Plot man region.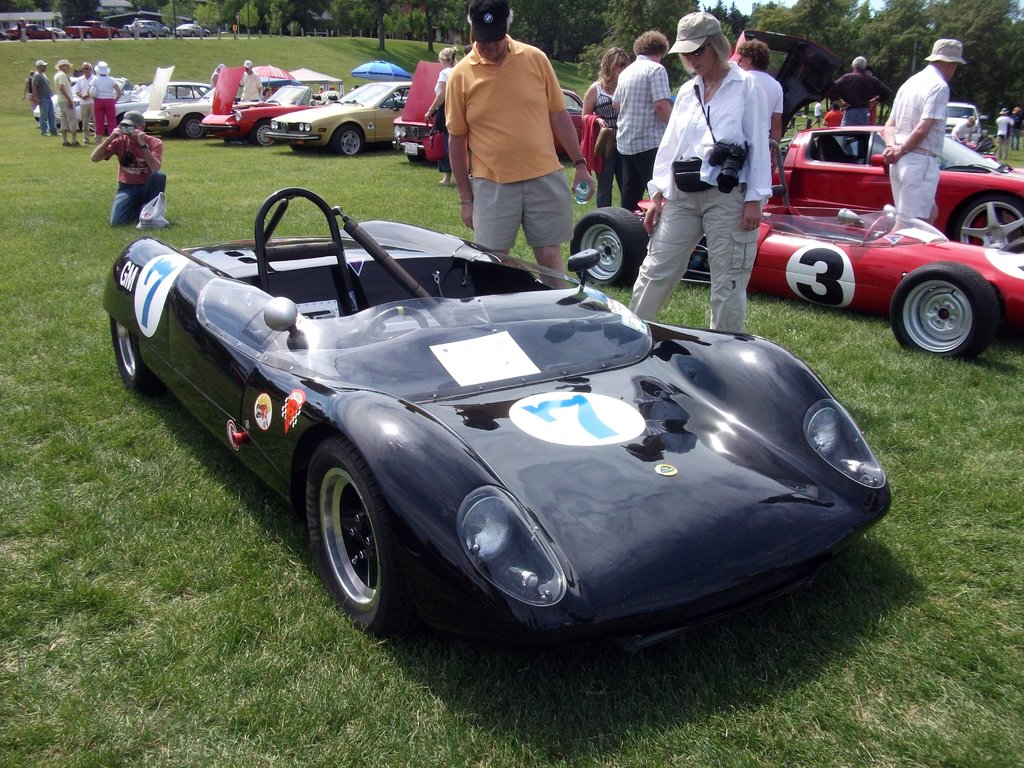
Plotted at 88/106/166/232.
